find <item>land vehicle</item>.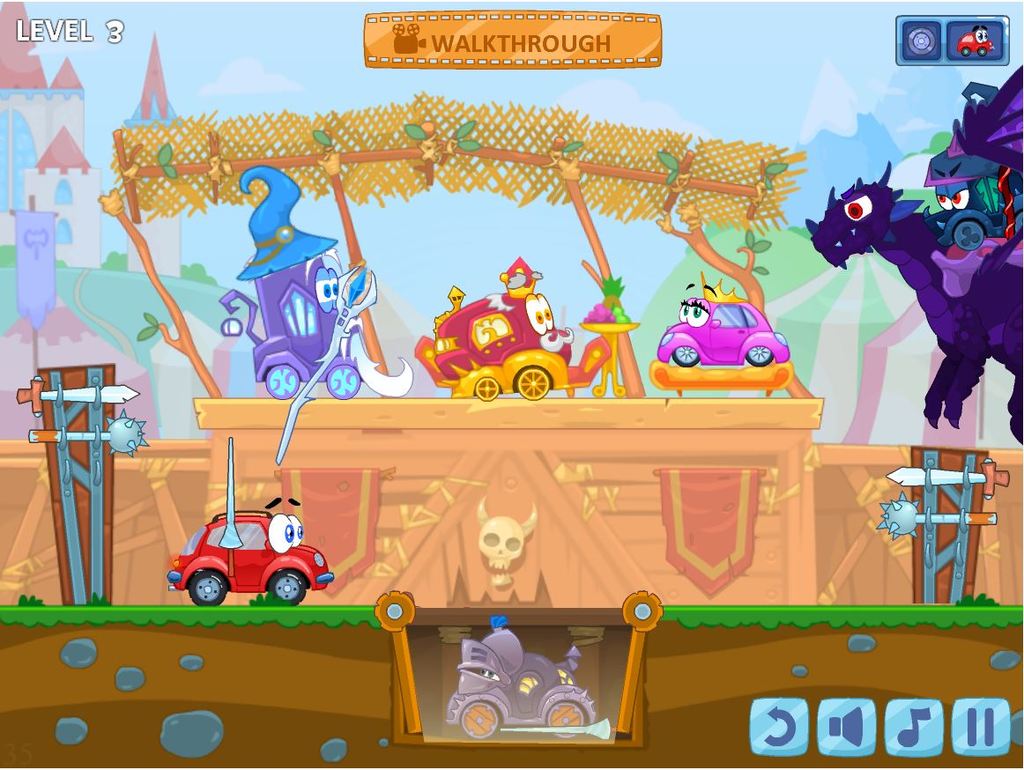
{"x1": 443, "y1": 627, "x2": 600, "y2": 740}.
